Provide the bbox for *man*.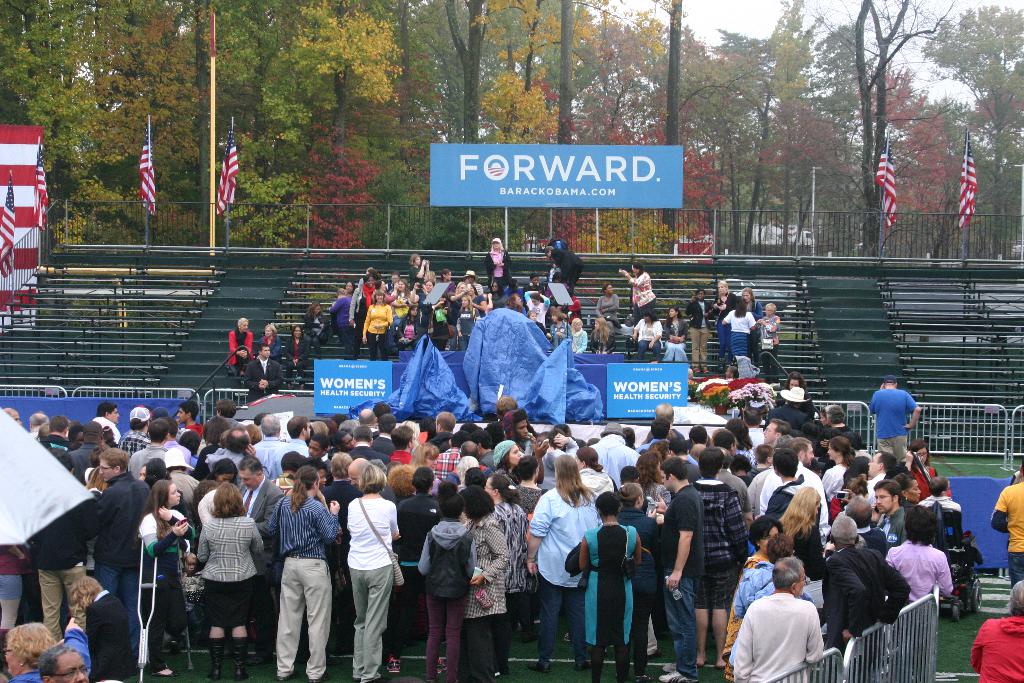
select_region(83, 449, 150, 662).
